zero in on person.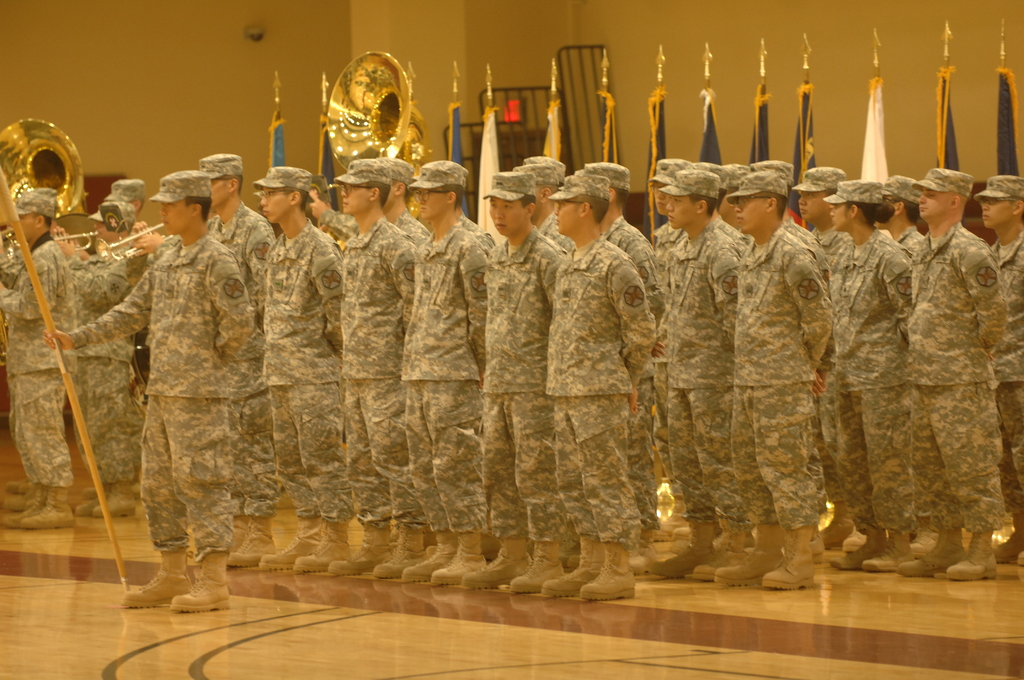
Zeroed in: bbox=[83, 175, 145, 504].
